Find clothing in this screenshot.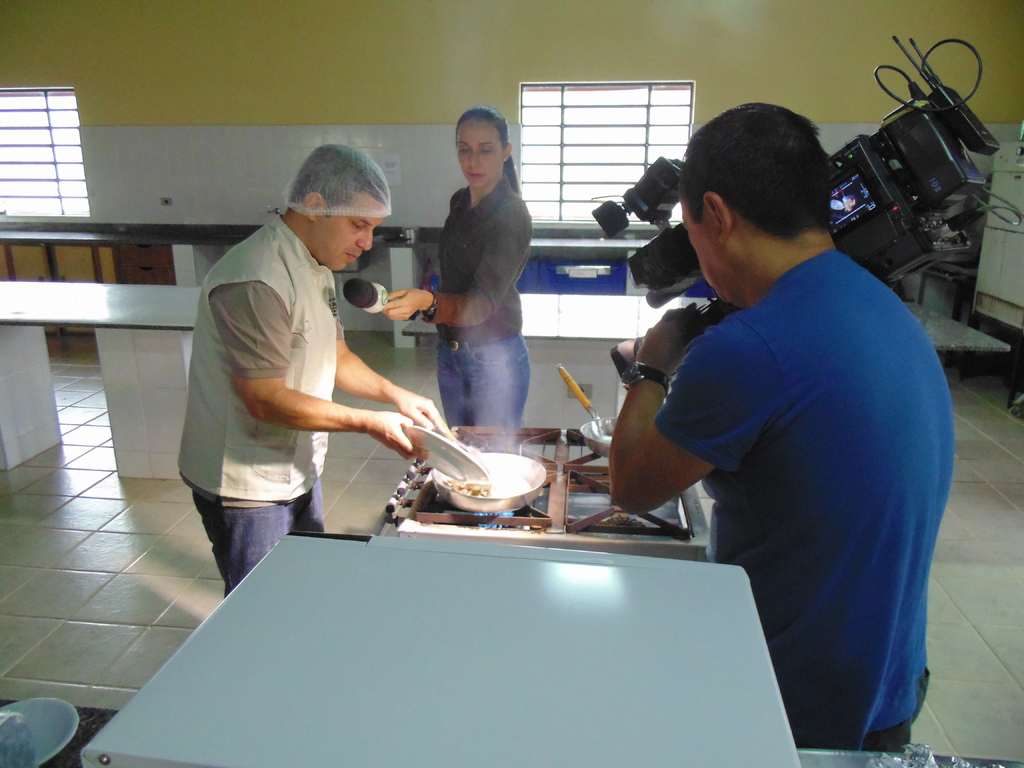
The bounding box for clothing is [x1=612, y1=166, x2=954, y2=751].
